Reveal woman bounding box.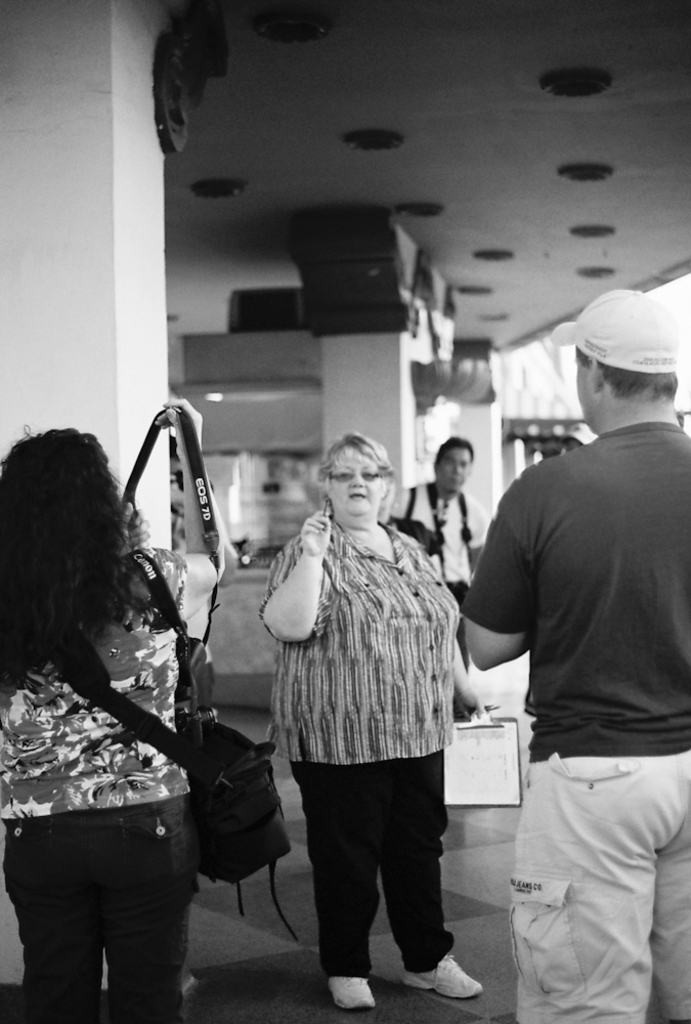
Revealed: 260 430 506 1014.
